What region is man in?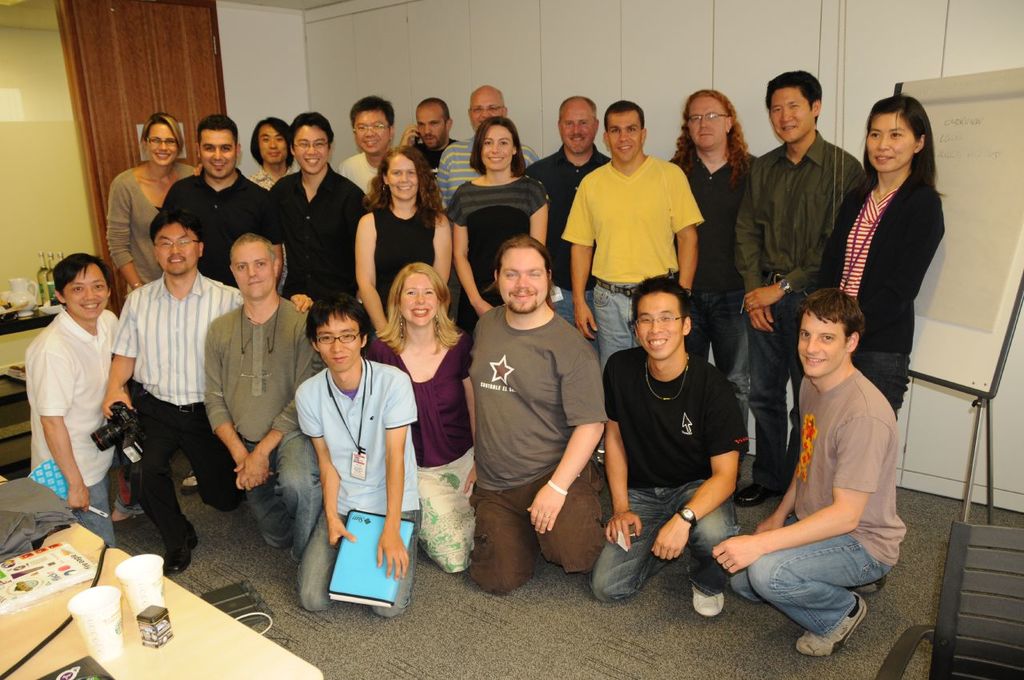
710:290:909:658.
